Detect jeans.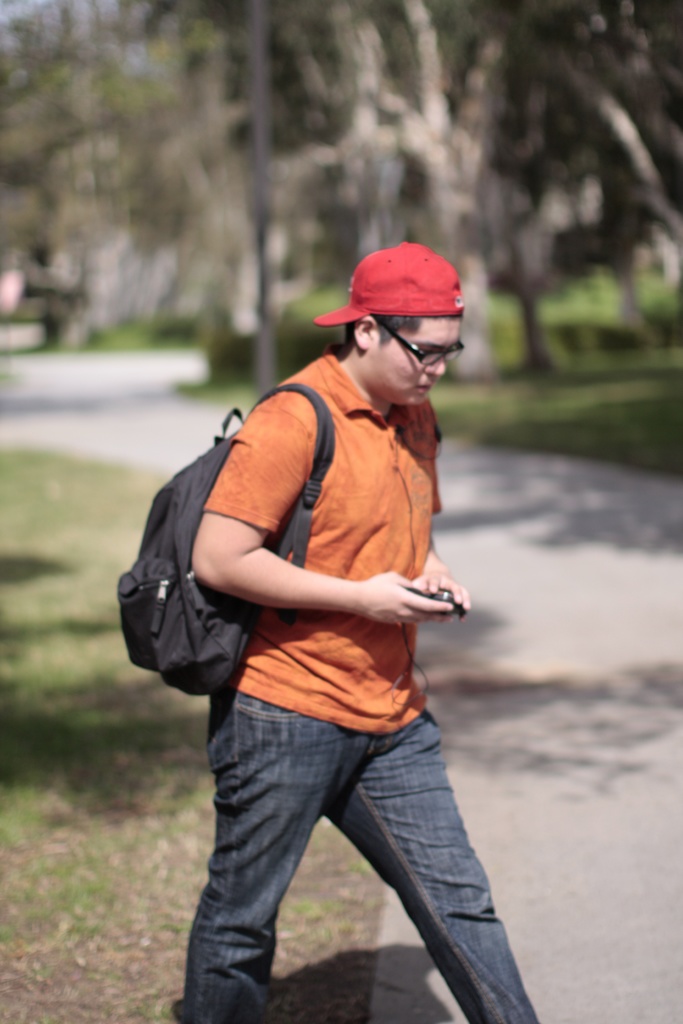
Detected at Rect(147, 710, 541, 1009).
